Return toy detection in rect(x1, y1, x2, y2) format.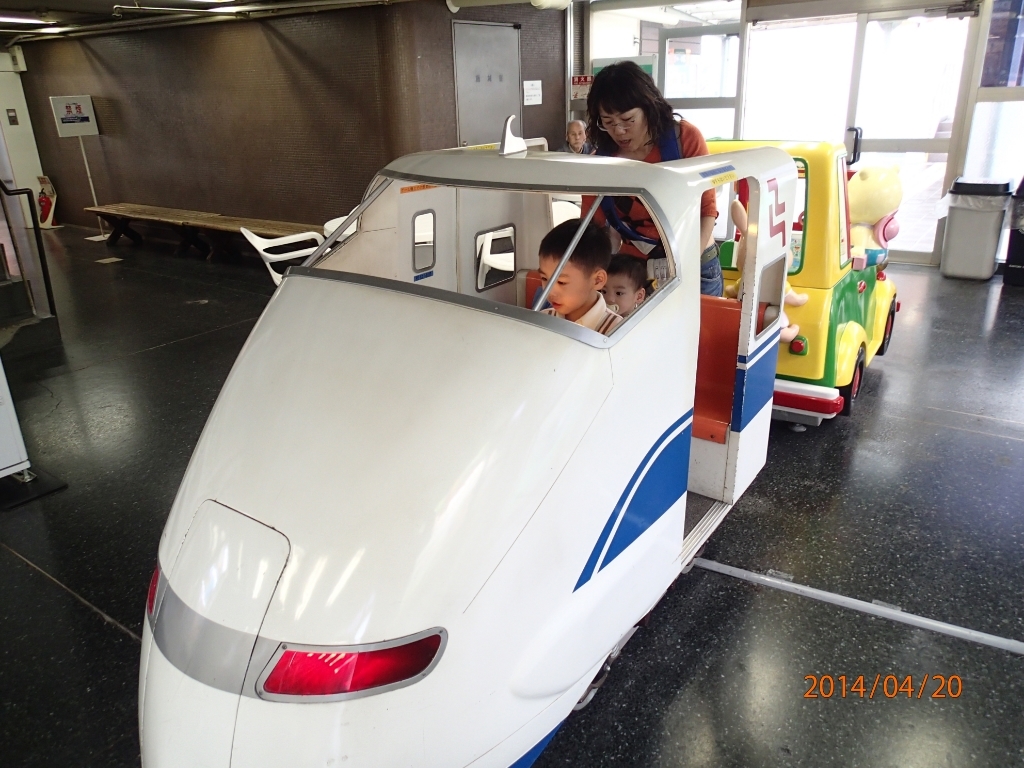
rect(769, 134, 898, 435).
